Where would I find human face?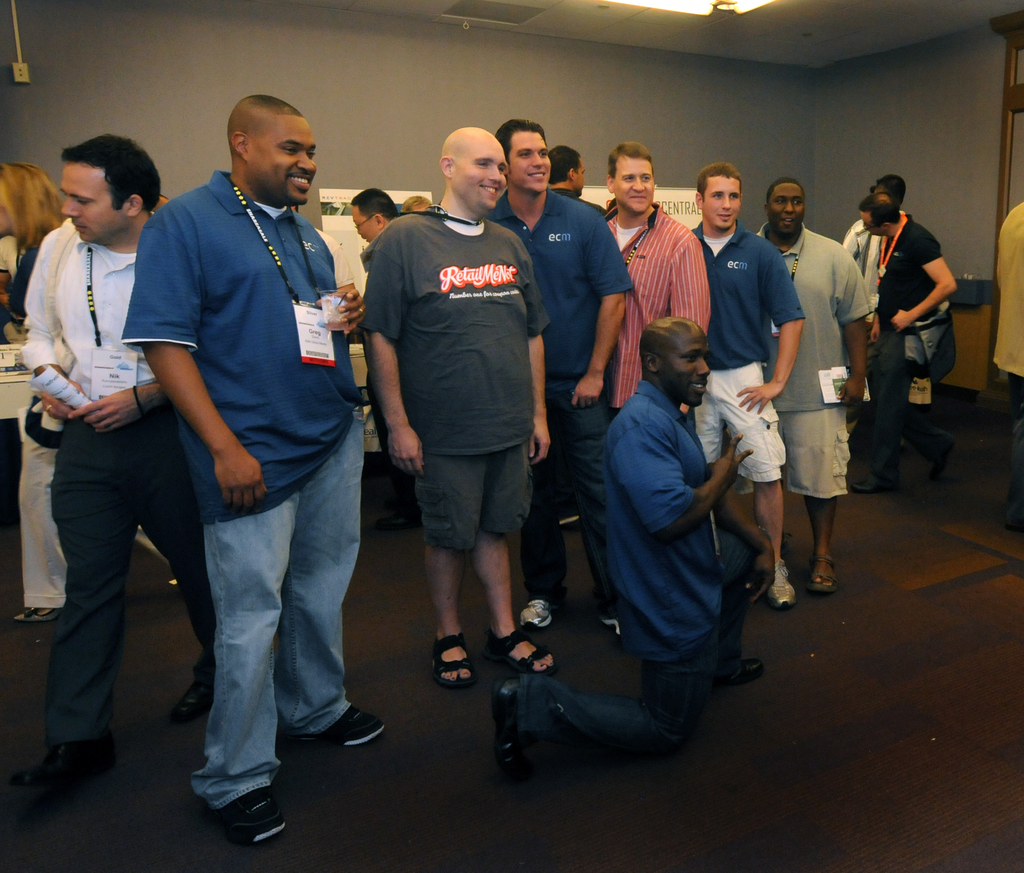
At (60, 161, 130, 244).
